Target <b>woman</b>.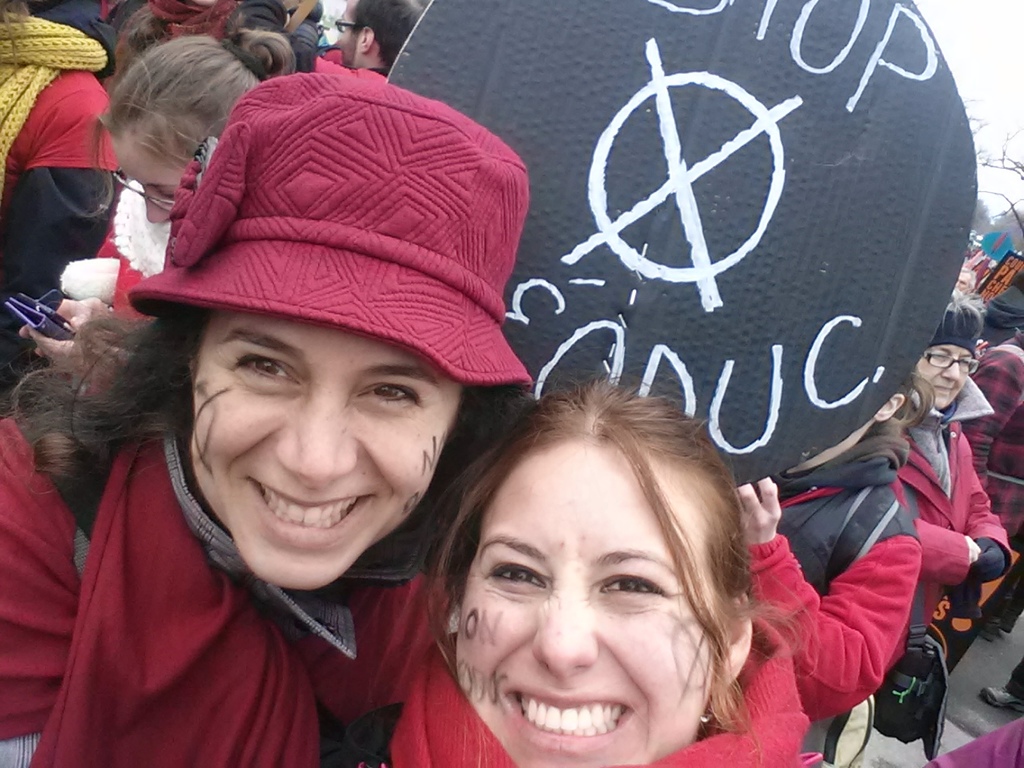
Target region: x1=898 y1=290 x2=1021 y2=636.
